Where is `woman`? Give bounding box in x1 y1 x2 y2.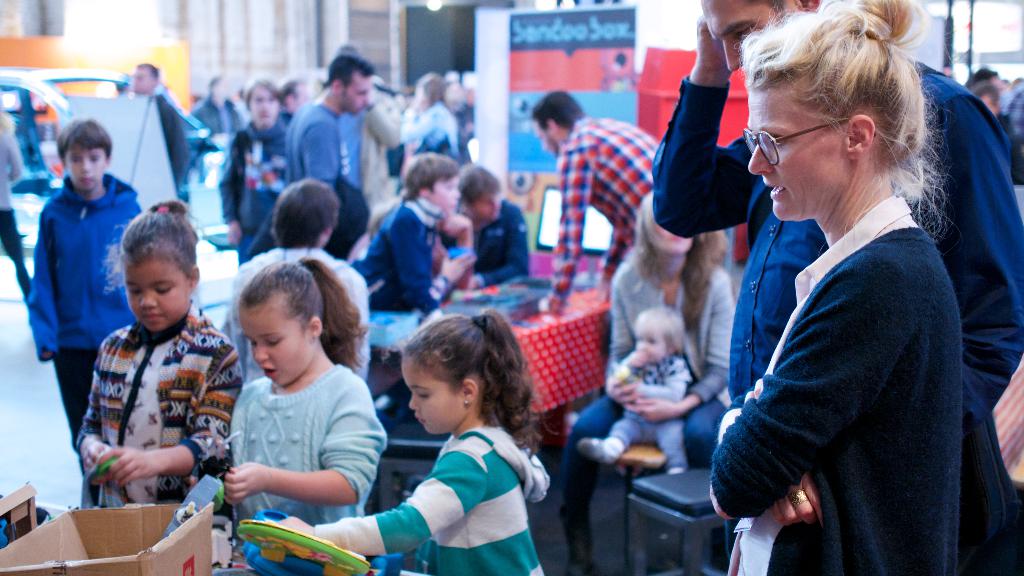
681 22 995 569.
